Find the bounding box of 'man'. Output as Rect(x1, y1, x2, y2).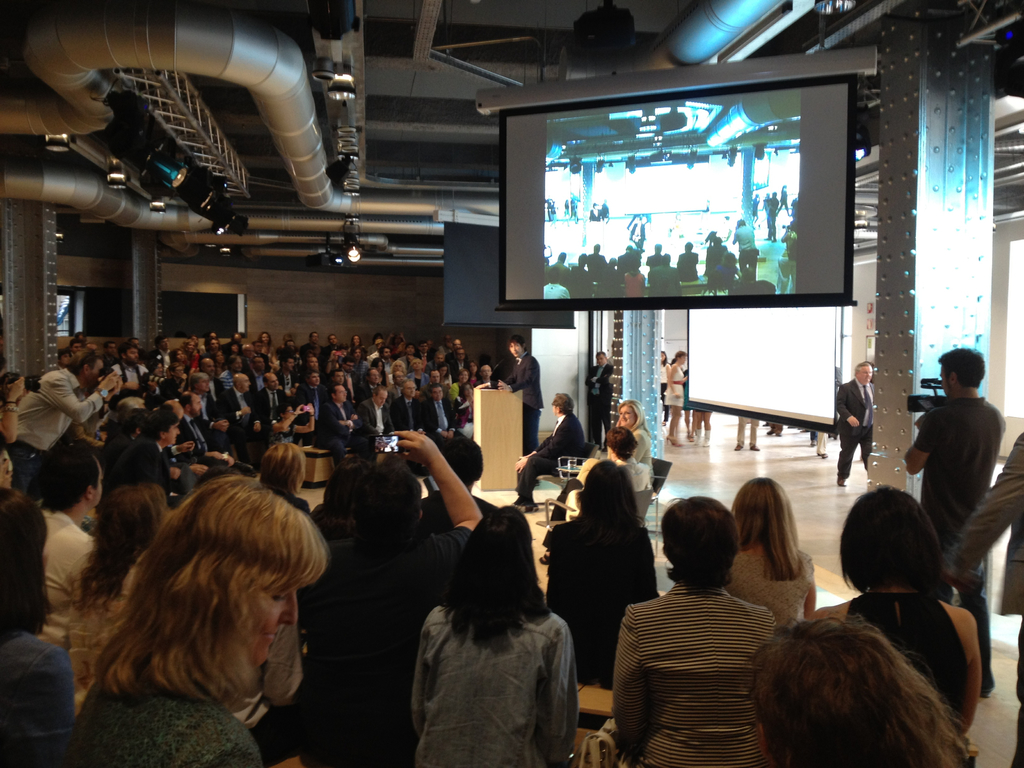
Rect(584, 347, 616, 451).
